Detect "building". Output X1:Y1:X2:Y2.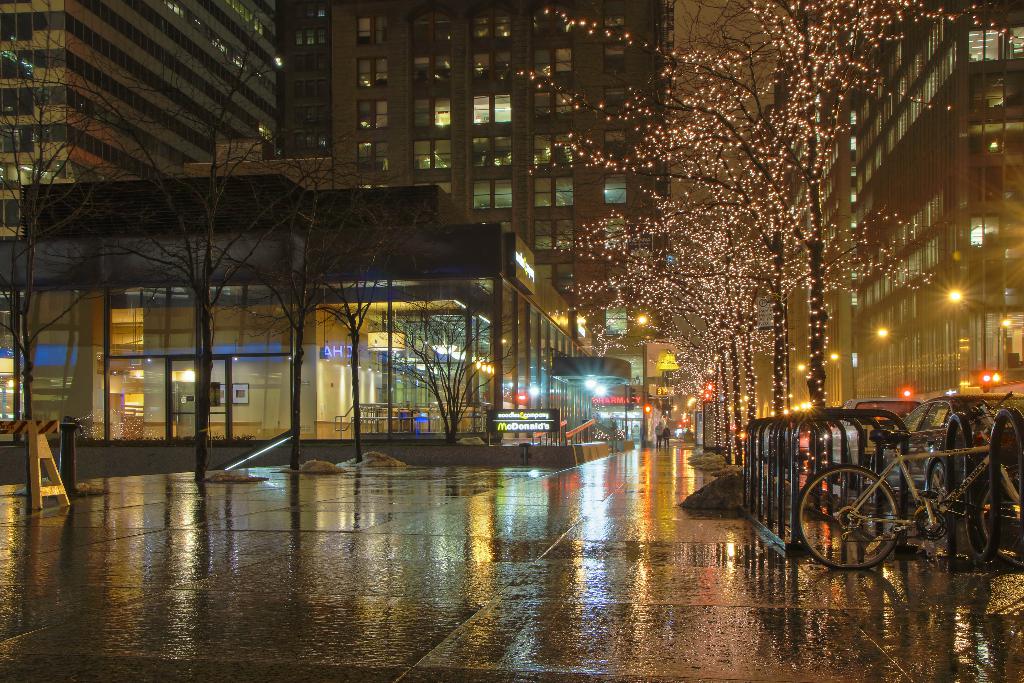
335:0:664:336.
